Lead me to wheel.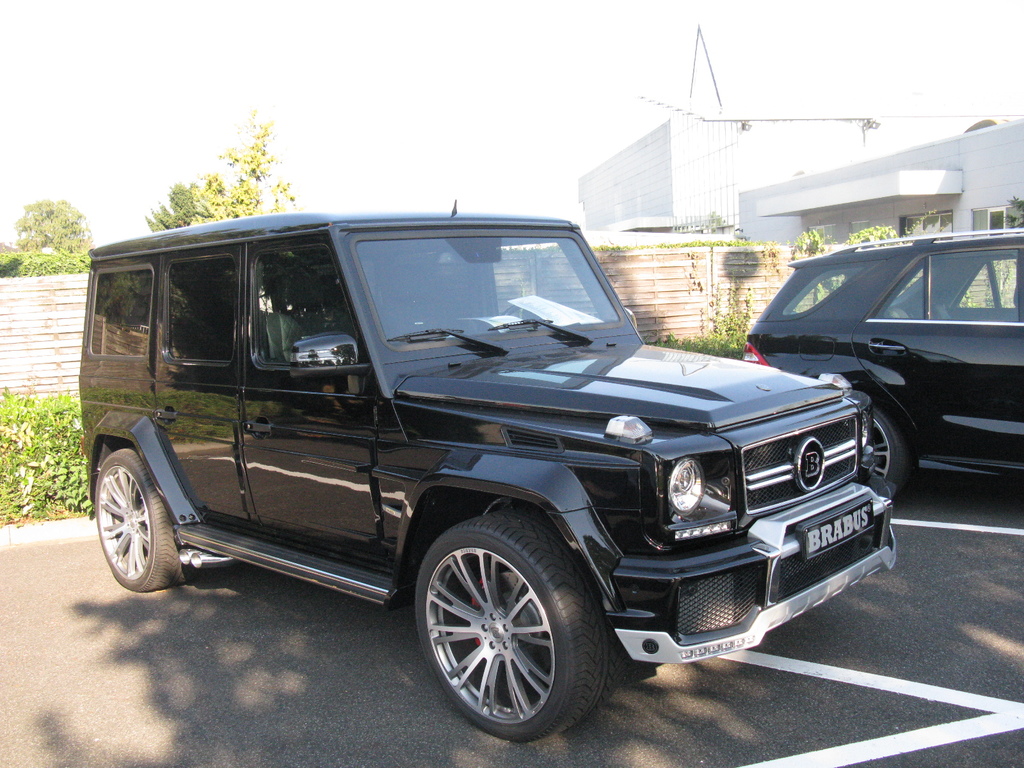
Lead to [x1=405, y1=529, x2=602, y2=735].
